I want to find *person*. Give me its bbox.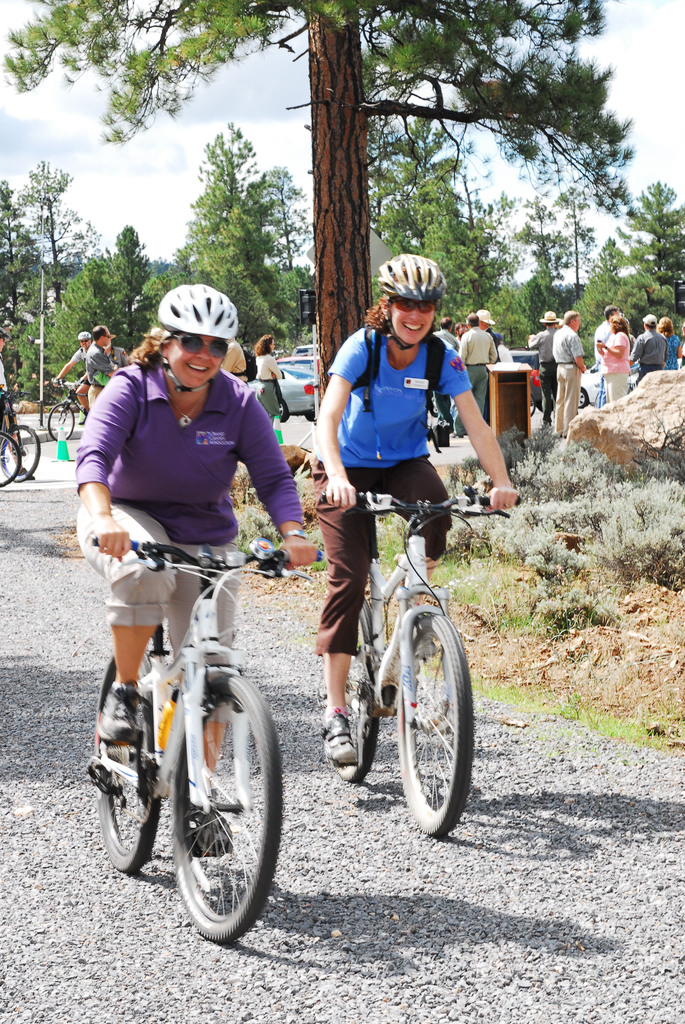
left=253, top=333, right=285, bottom=417.
